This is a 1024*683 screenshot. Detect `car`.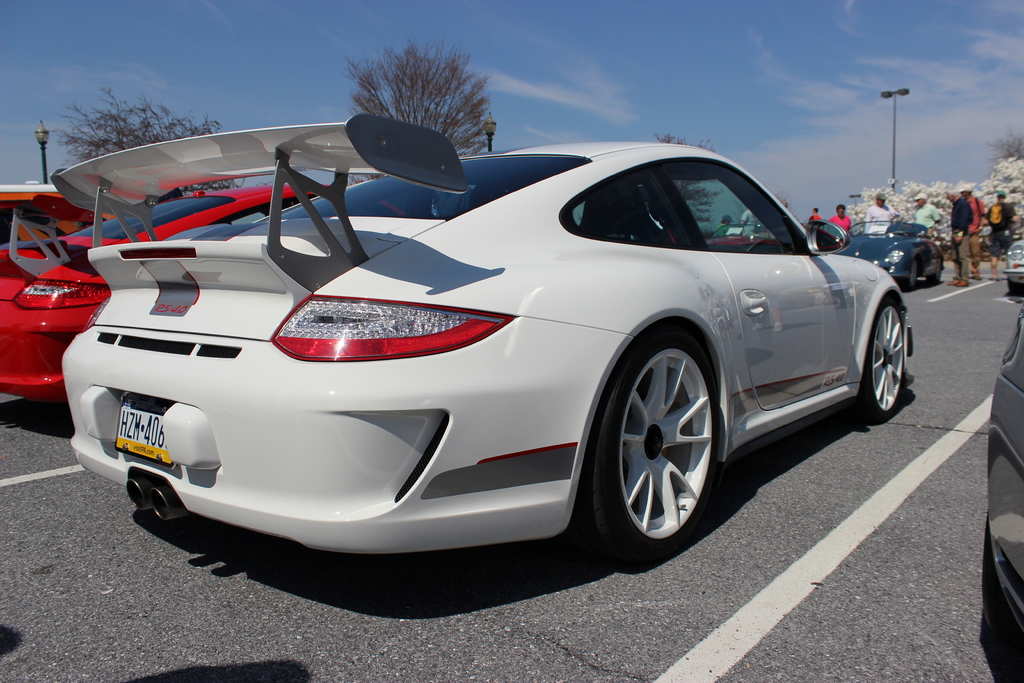
BBox(51, 109, 912, 563).
